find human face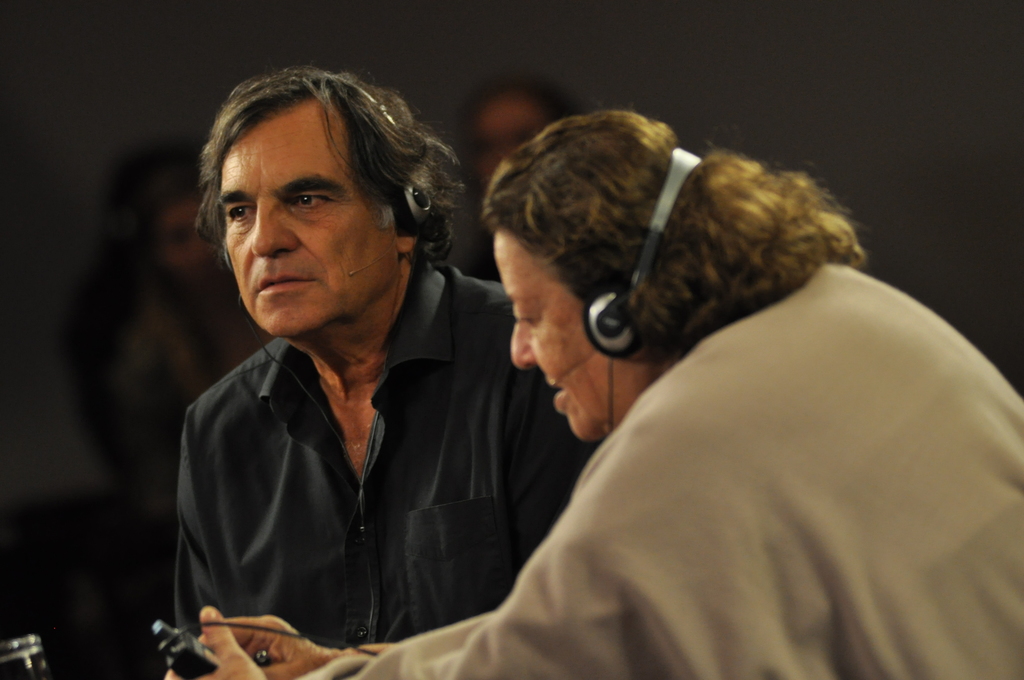
locate(493, 233, 623, 444)
